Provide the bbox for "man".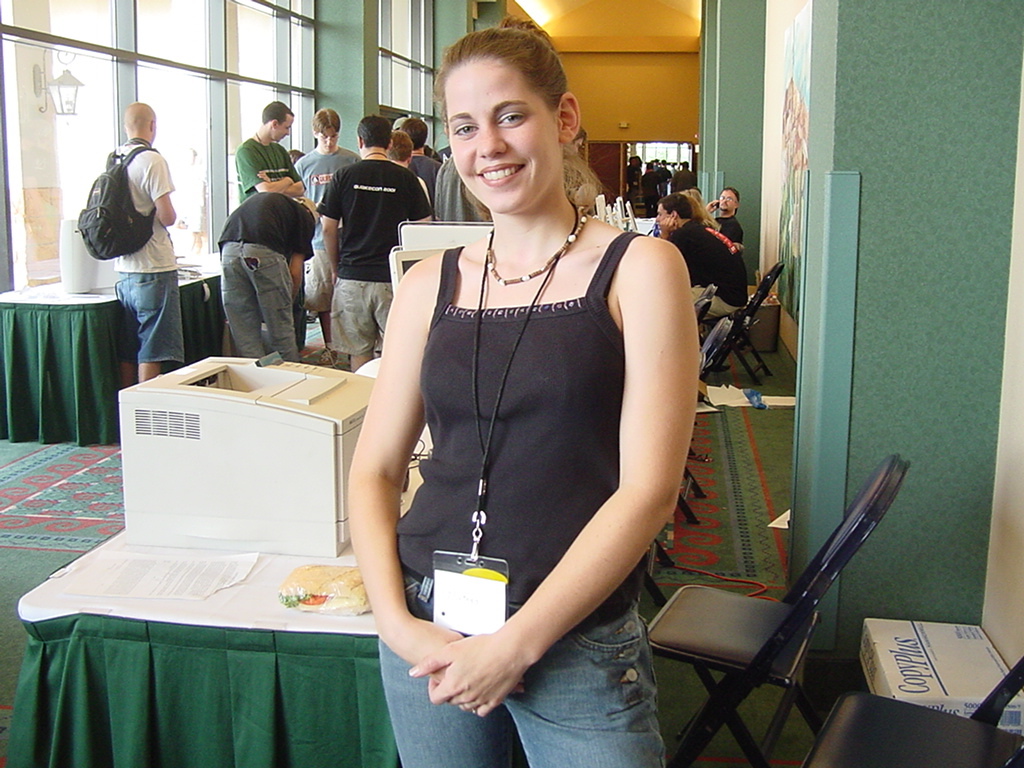
bbox(397, 115, 437, 188).
